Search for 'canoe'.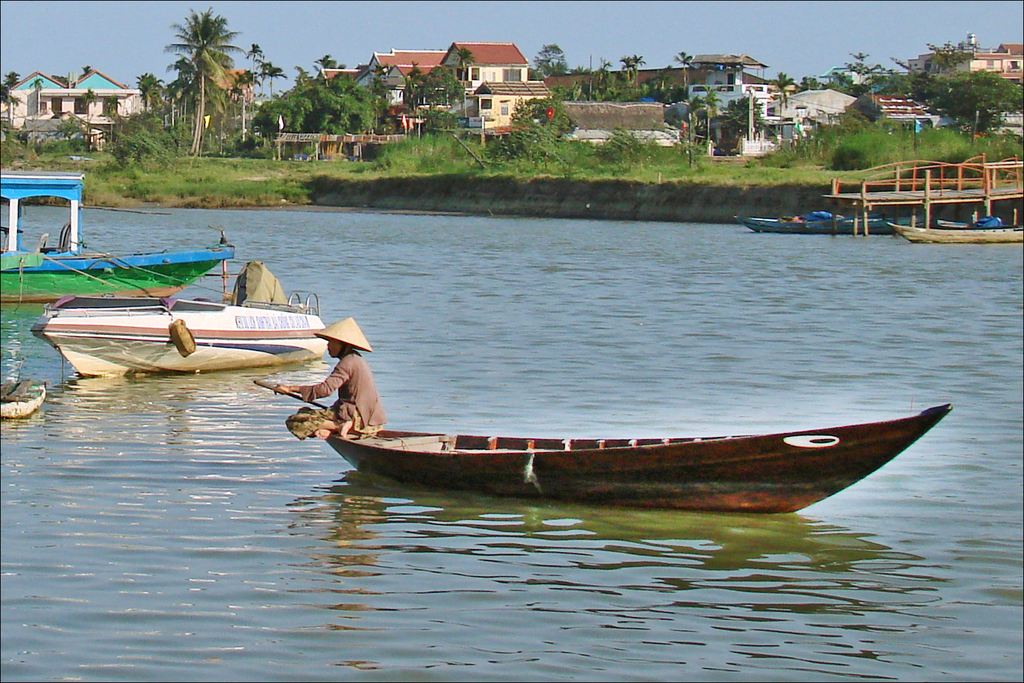
Found at BBox(735, 215, 920, 238).
